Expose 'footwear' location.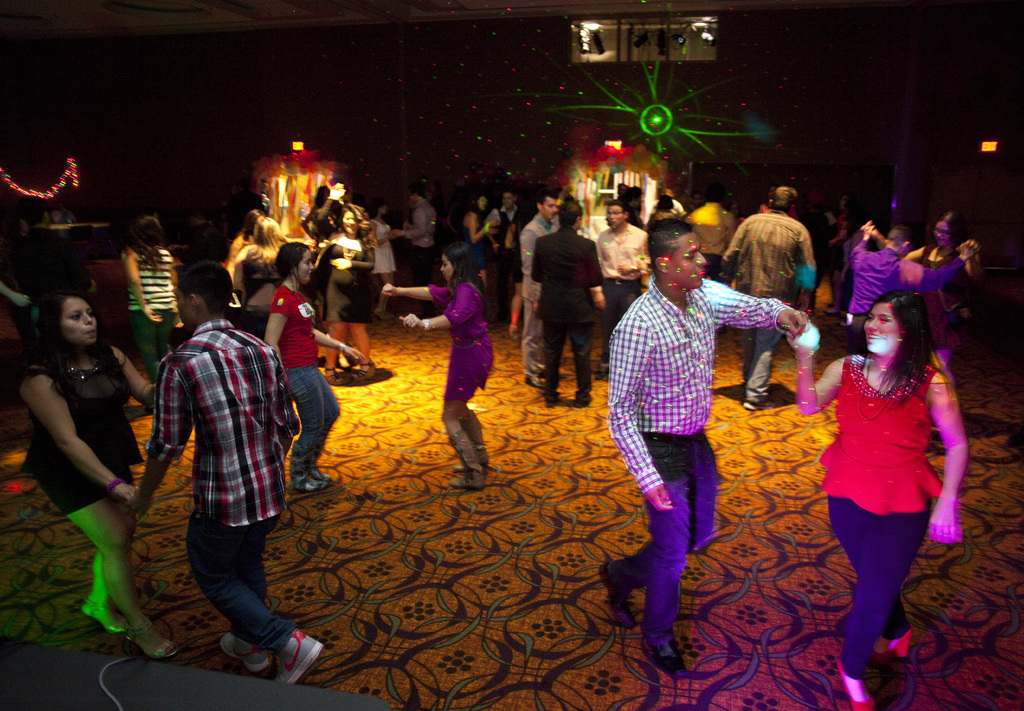
Exposed at bbox=[598, 359, 618, 383].
